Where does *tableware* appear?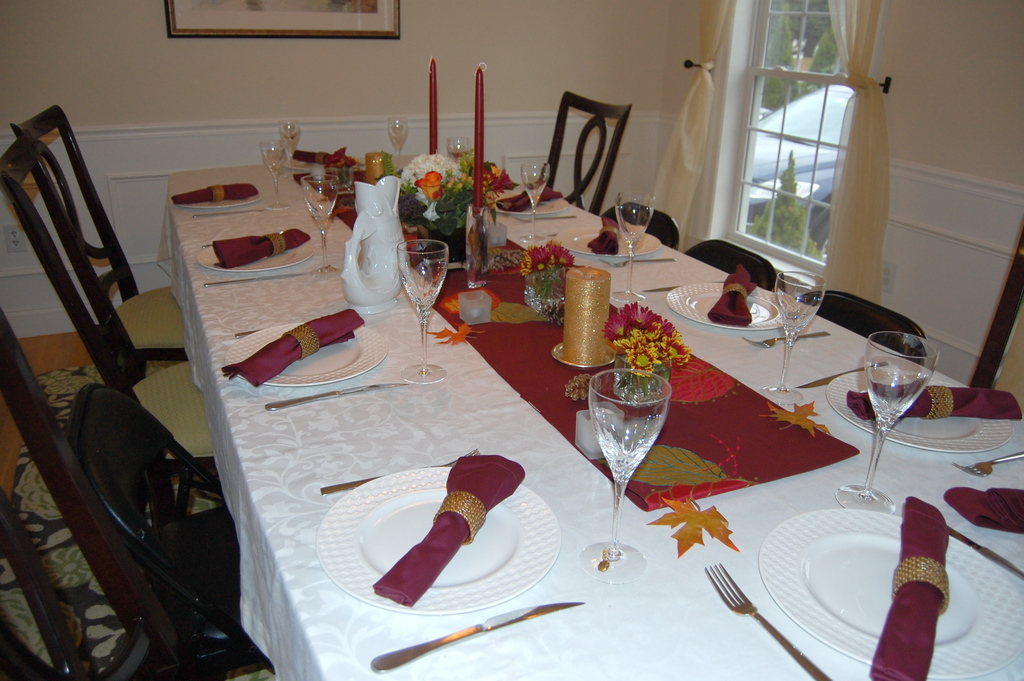
Appears at [302, 167, 344, 281].
